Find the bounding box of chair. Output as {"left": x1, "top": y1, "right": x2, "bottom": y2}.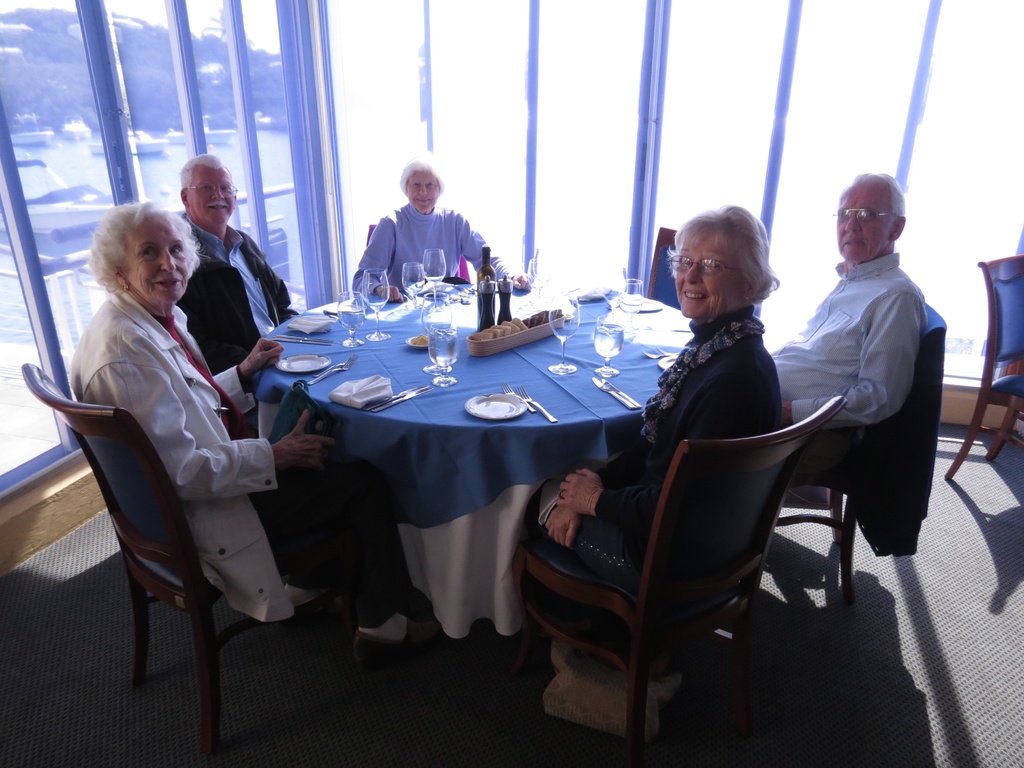
{"left": 939, "top": 244, "right": 1023, "bottom": 483}.
